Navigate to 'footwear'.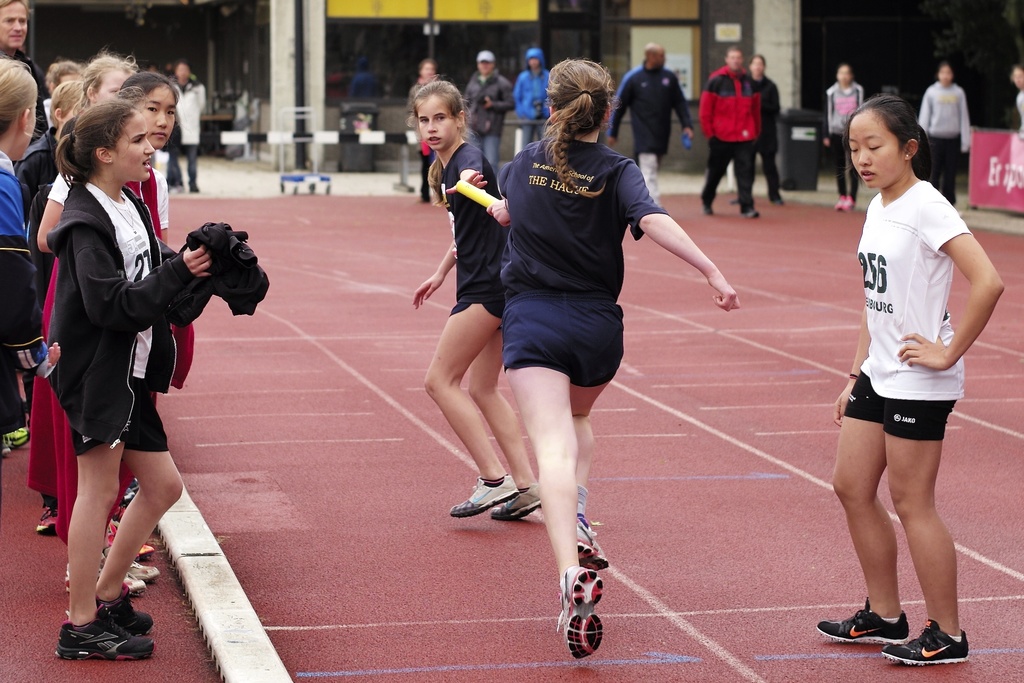
Navigation target: select_region(107, 541, 161, 584).
